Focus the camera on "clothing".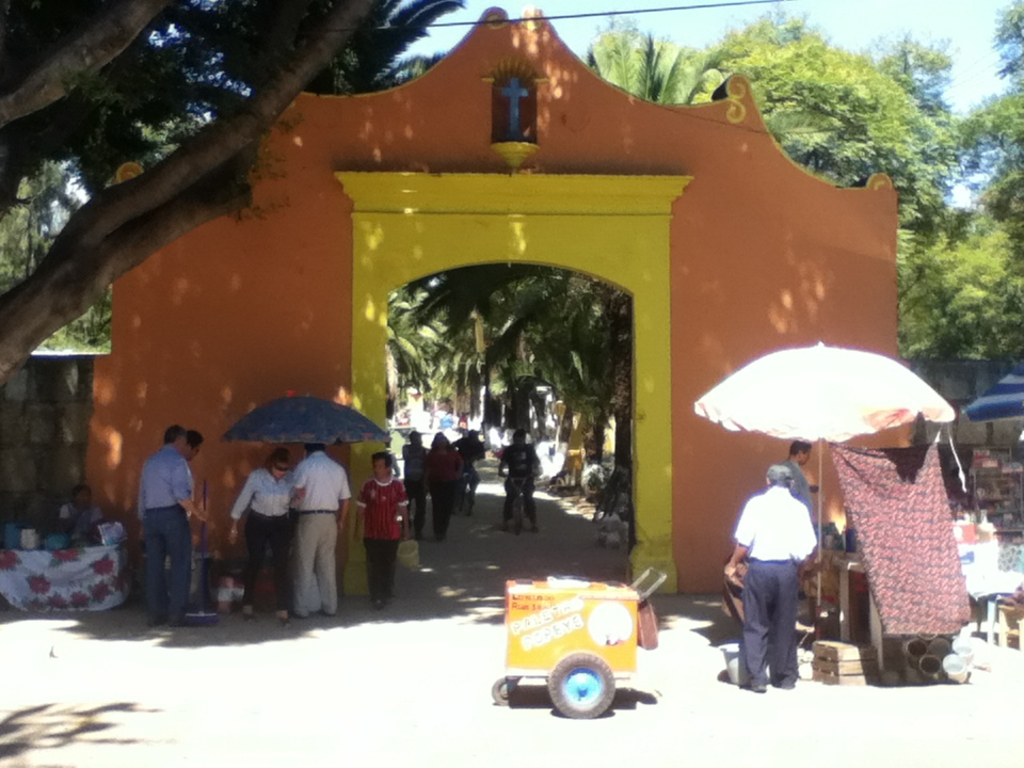
Focus region: box(427, 450, 463, 532).
